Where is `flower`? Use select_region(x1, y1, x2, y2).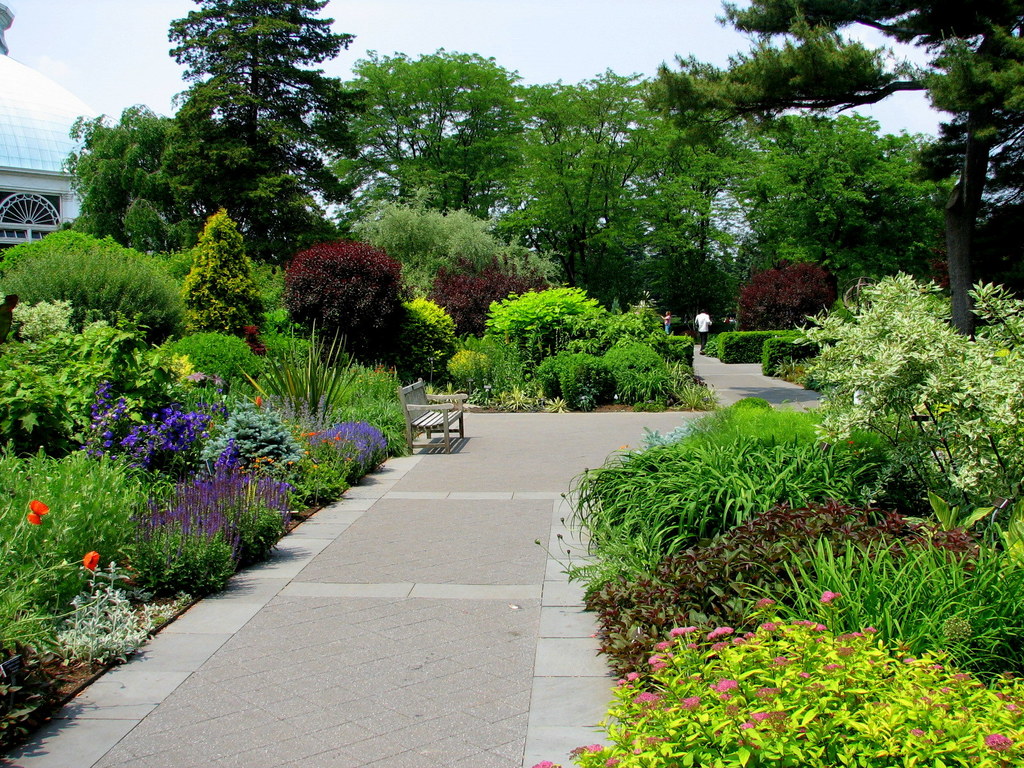
select_region(601, 756, 616, 766).
